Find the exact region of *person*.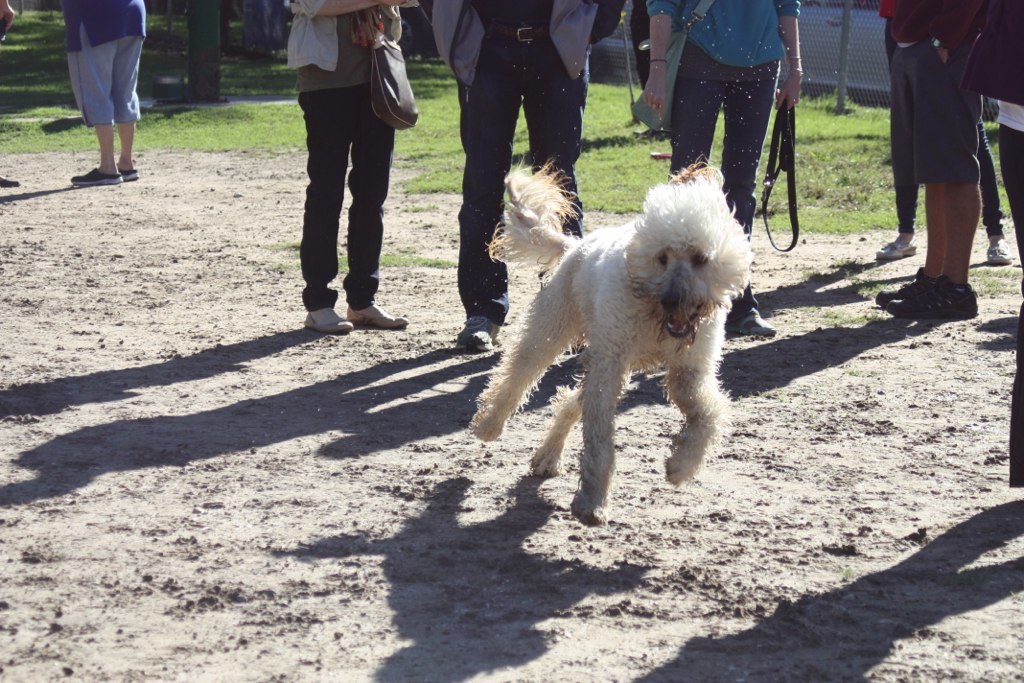
Exact region: l=975, t=0, r=1023, b=260.
